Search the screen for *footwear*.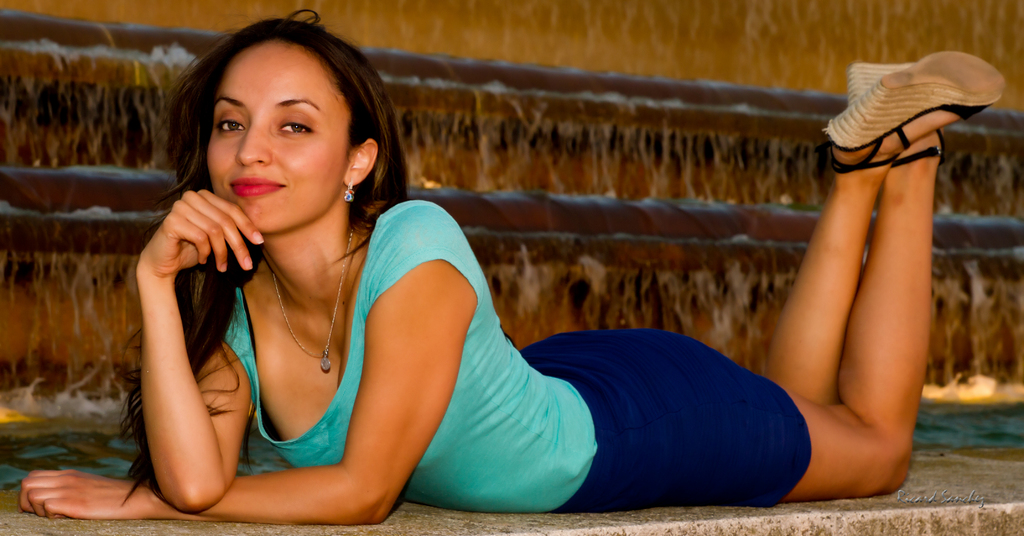
Found at select_region(841, 58, 952, 166).
